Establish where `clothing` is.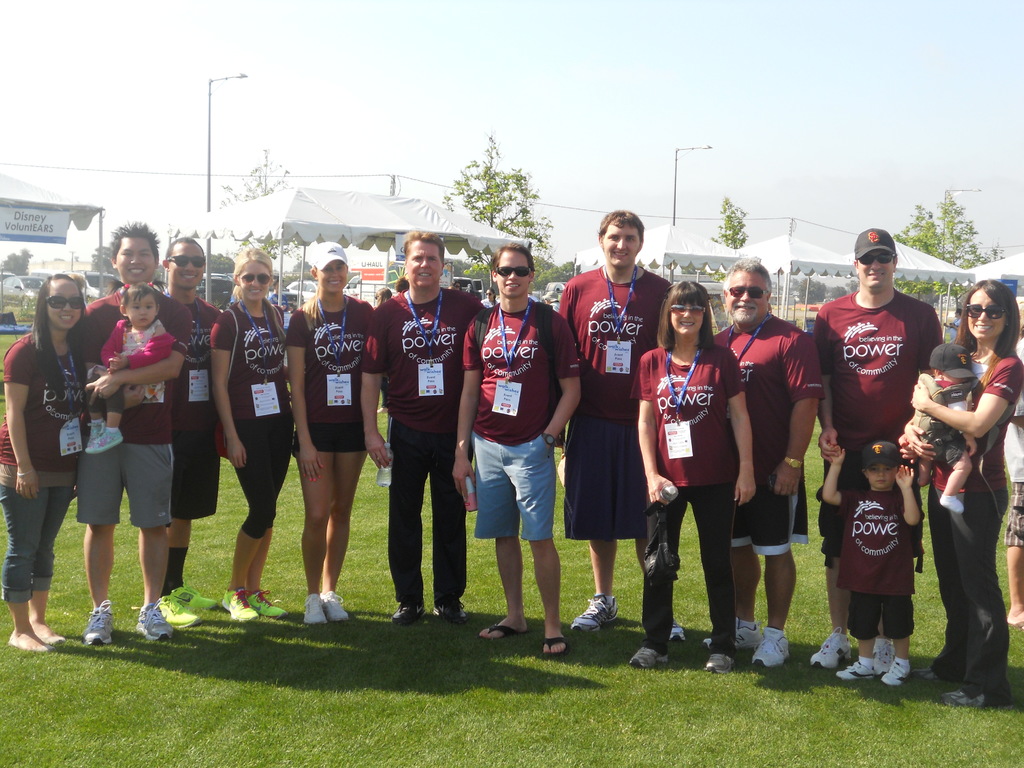
Established at left=277, top=296, right=371, bottom=469.
